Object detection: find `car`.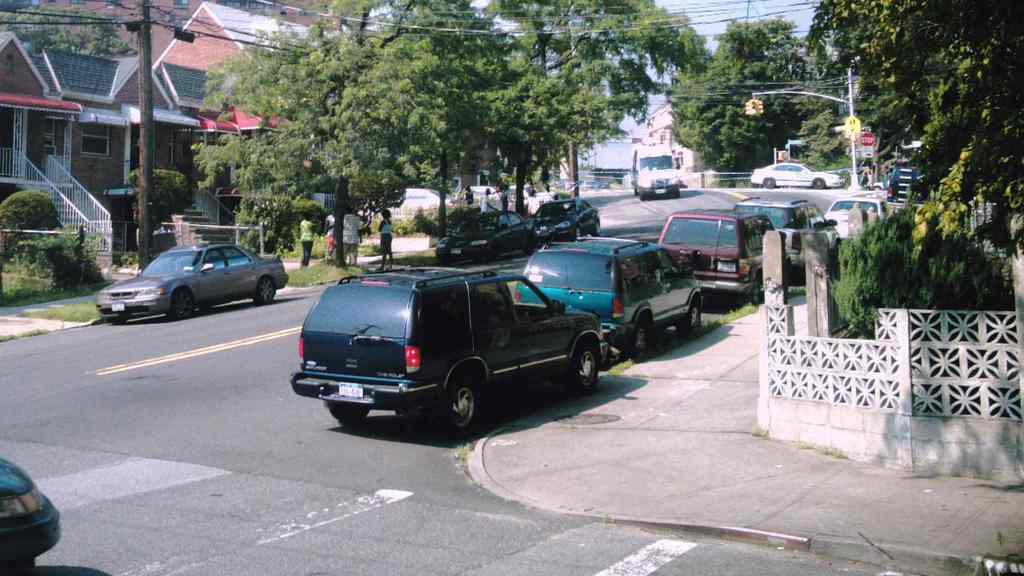
{"left": 289, "top": 266, "right": 609, "bottom": 440}.
